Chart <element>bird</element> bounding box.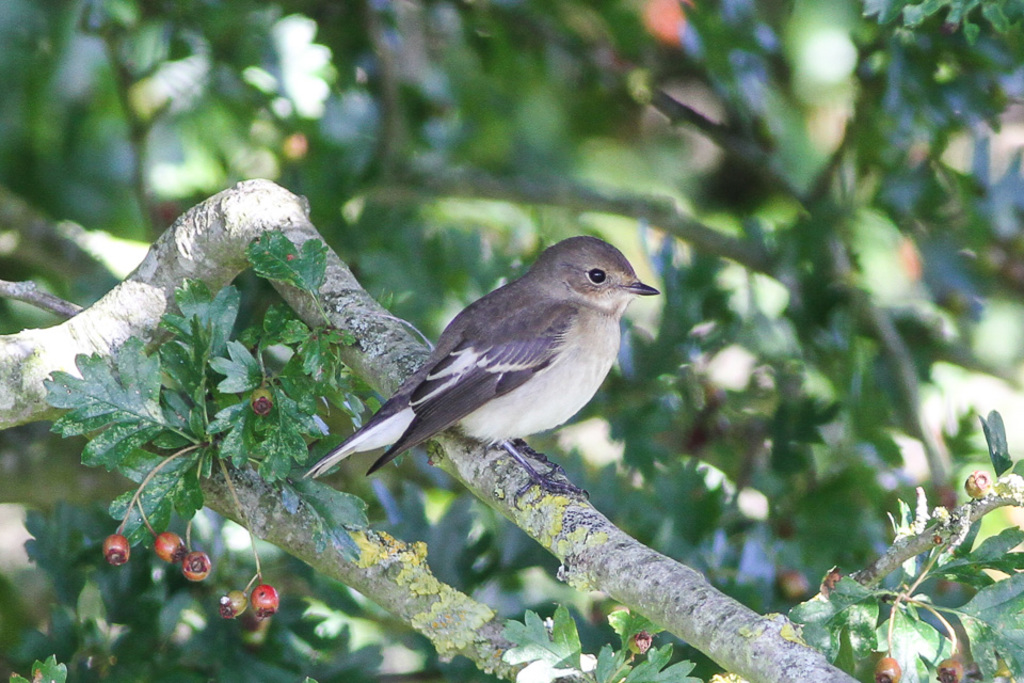
Charted: bbox=(309, 236, 663, 491).
